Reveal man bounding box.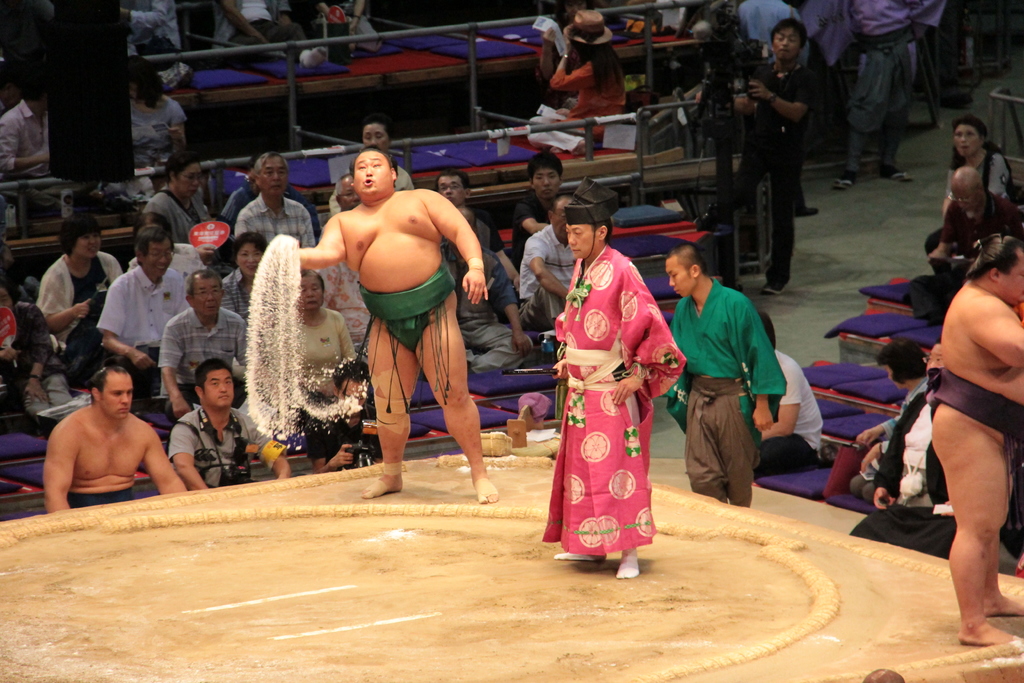
Revealed: <box>511,154,567,264</box>.
